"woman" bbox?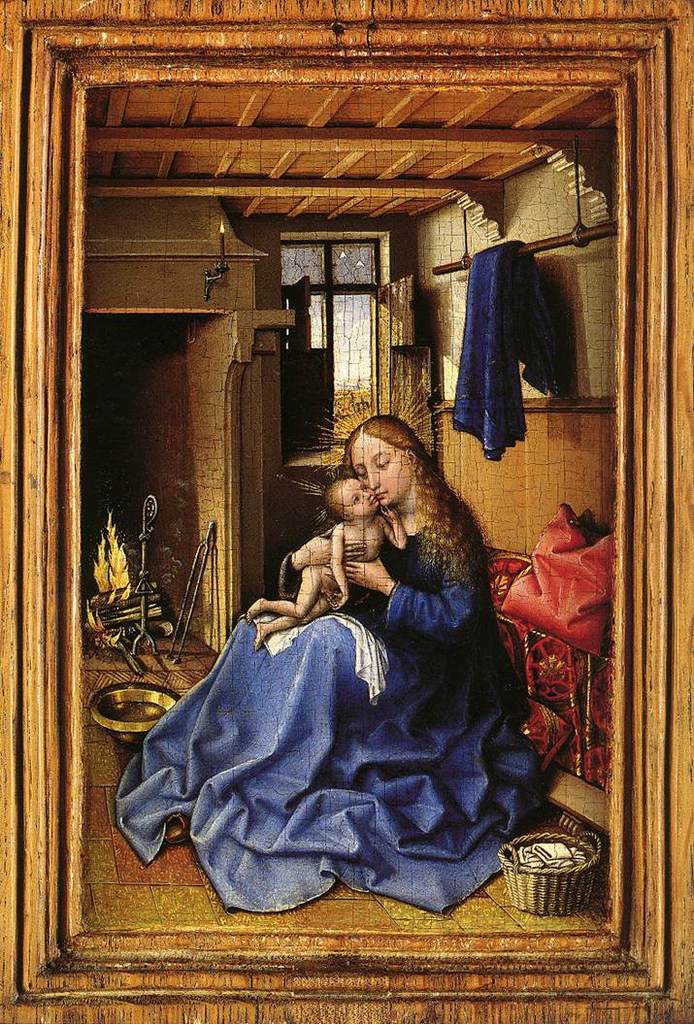
[x1=163, y1=373, x2=520, y2=893]
